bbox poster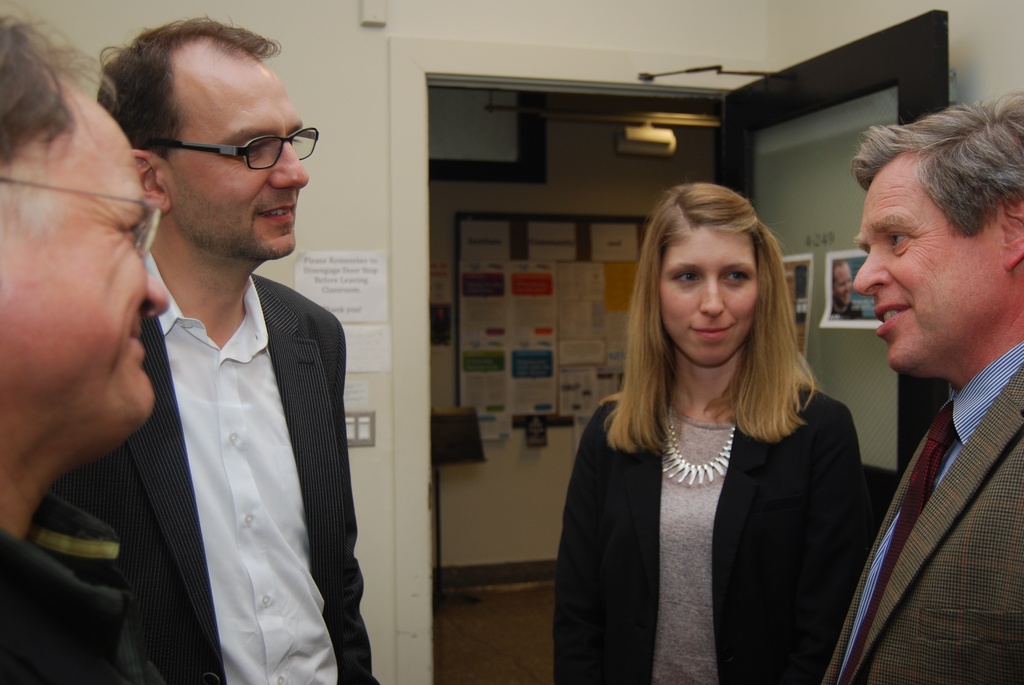
345/317/393/371
